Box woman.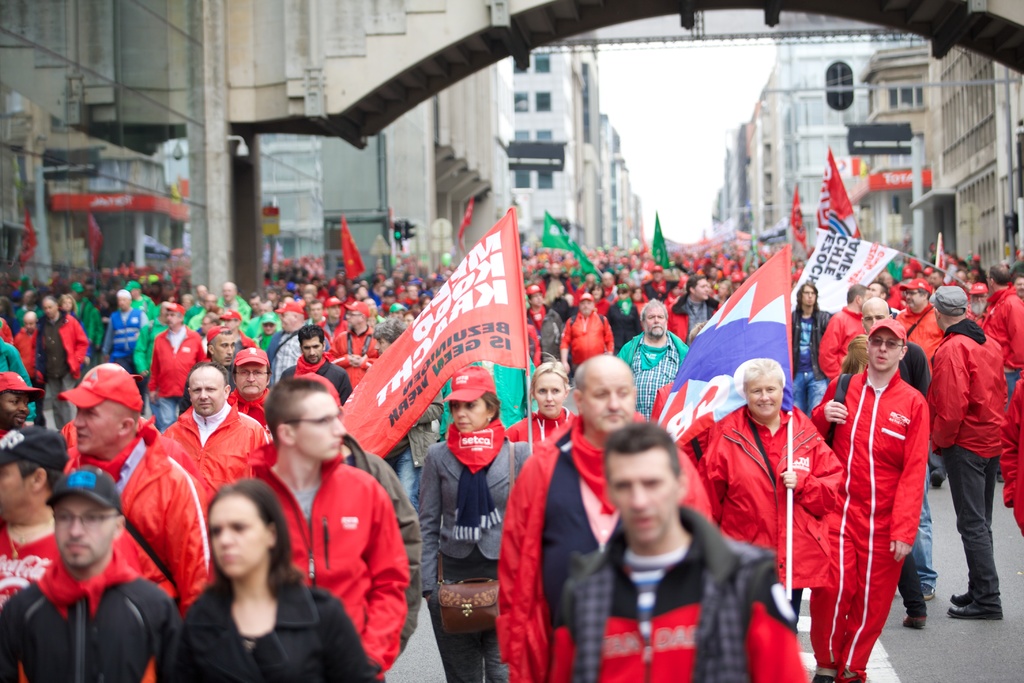
165 481 380 682.
